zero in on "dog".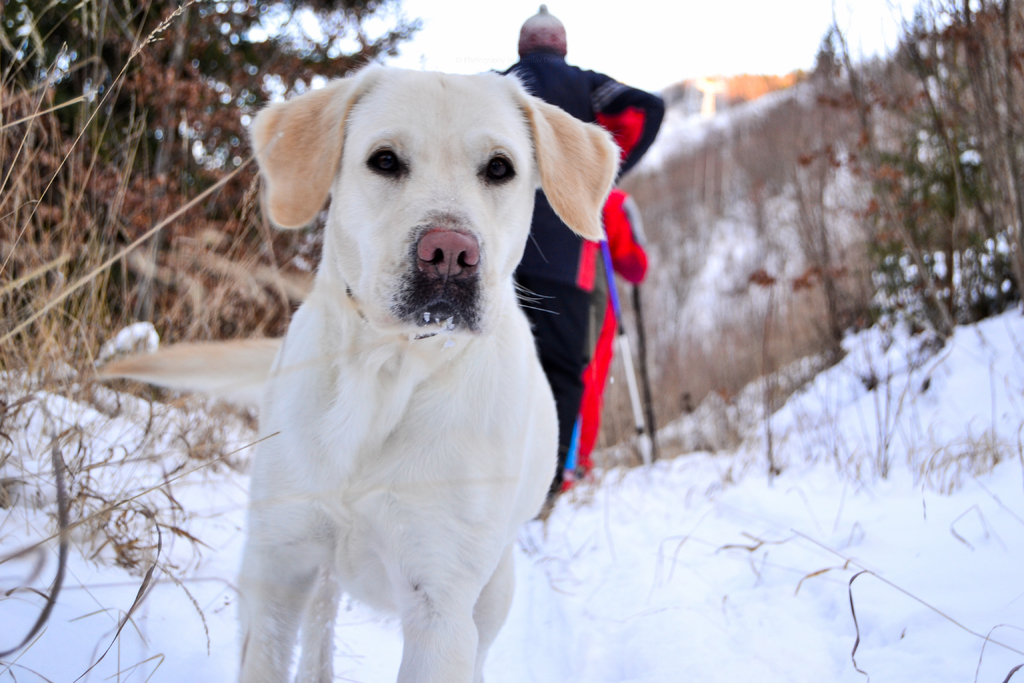
Zeroed in: l=234, t=57, r=626, b=682.
